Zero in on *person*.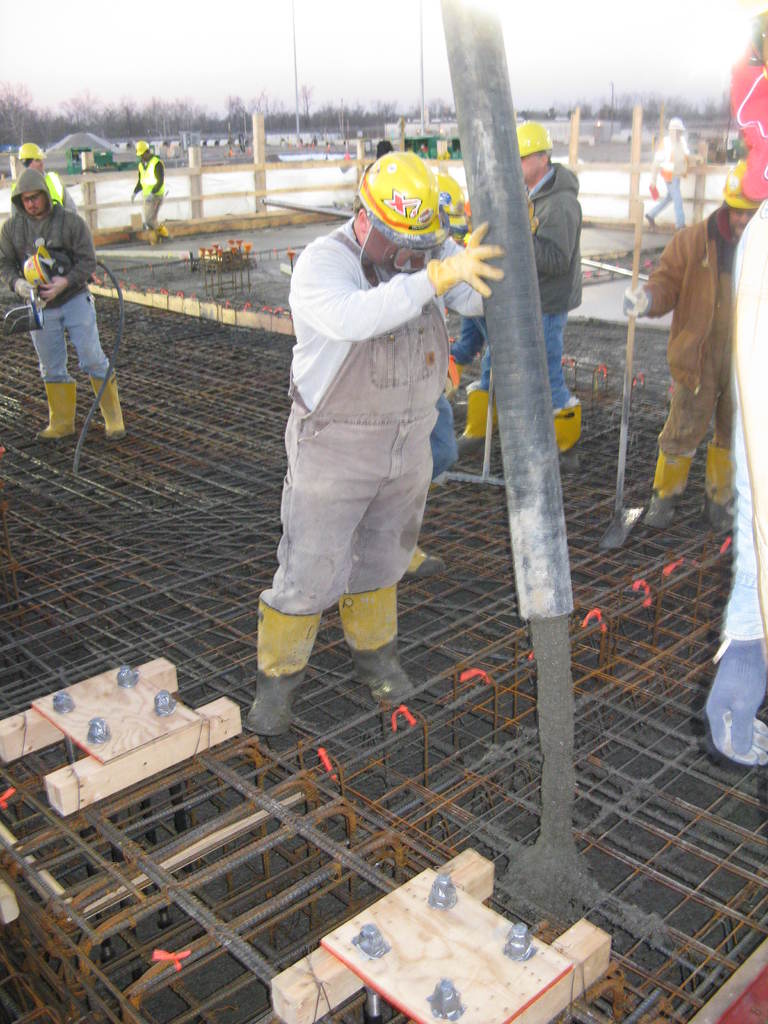
Zeroed in: 245 150 502 736.
